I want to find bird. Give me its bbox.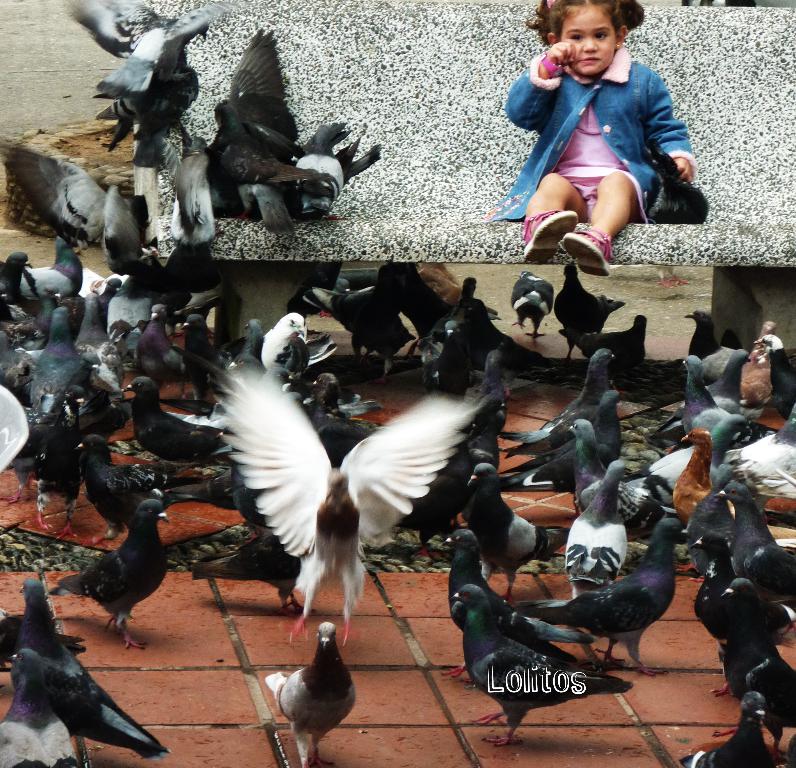
[left=12, top=578, right=142, bottom=767].
